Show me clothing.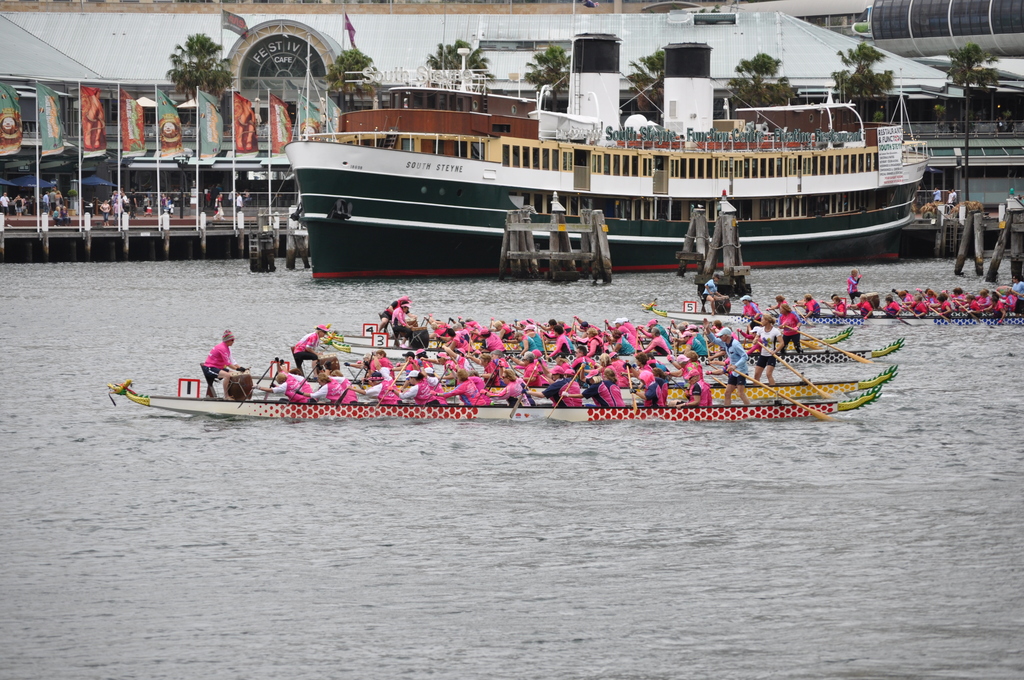
clothing is here: [left=480, top=333, right=500, bottom=349].
